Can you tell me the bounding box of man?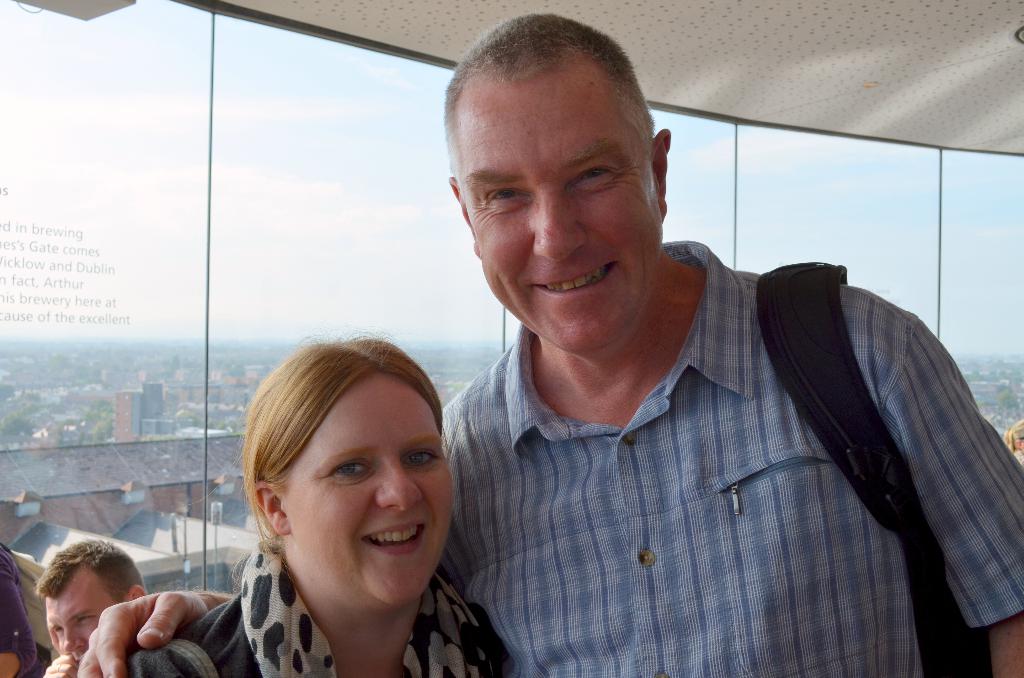
left=76, top=15, right=1023, bottom=677.
